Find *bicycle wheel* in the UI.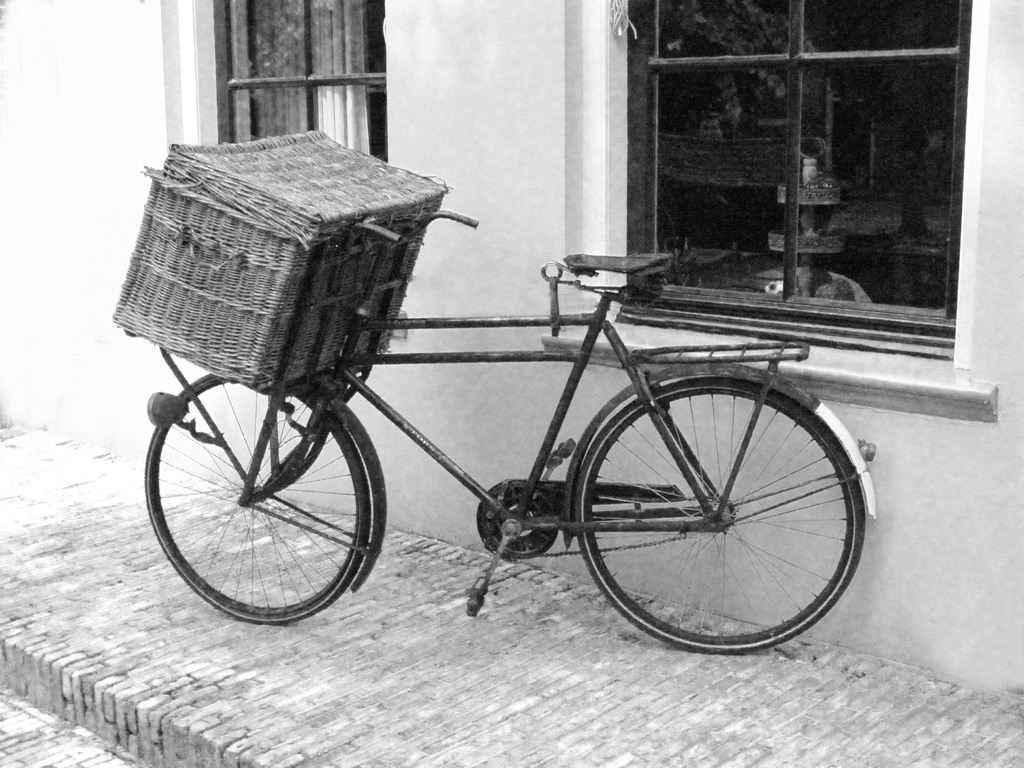
UI element at bbox=[545, 374, 868, 665].
